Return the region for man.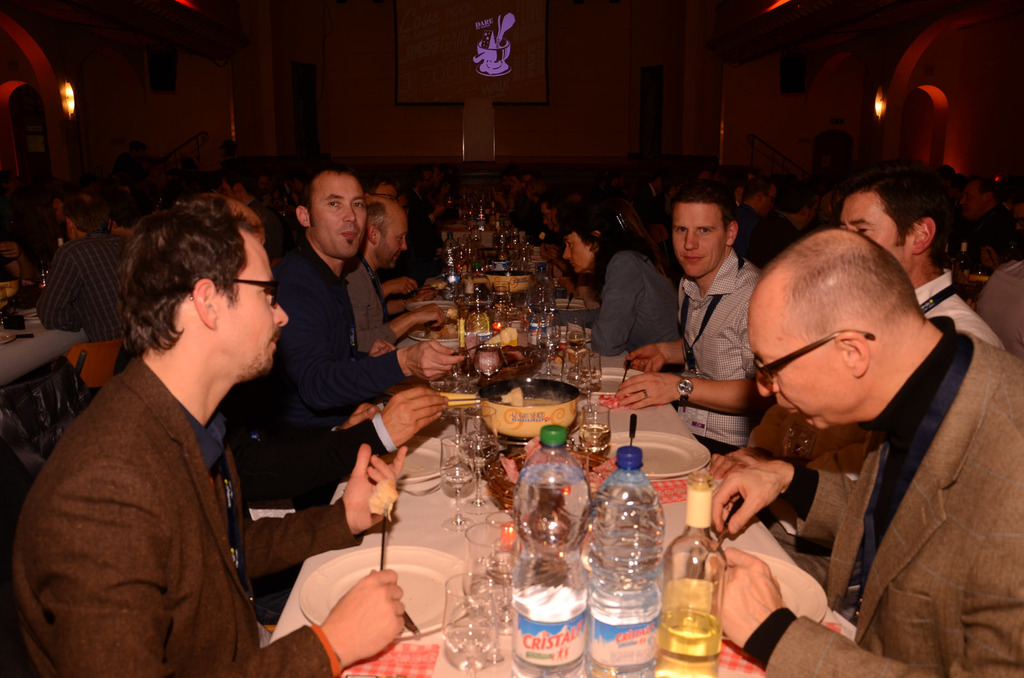
189,381,452,508.
